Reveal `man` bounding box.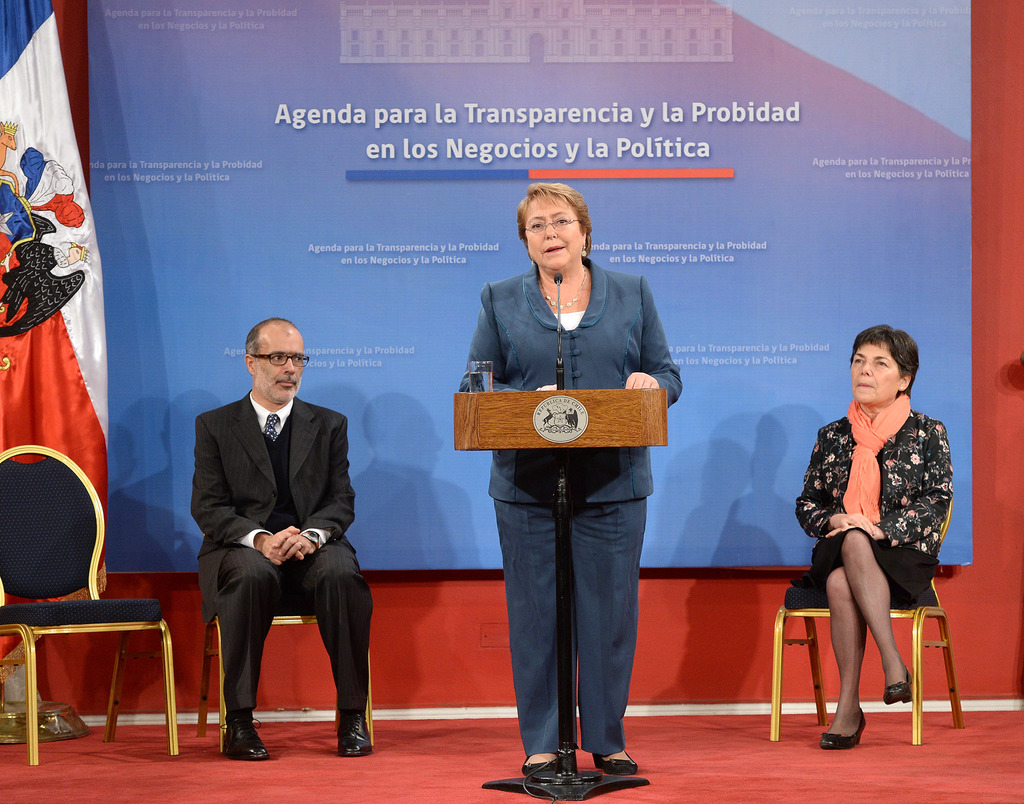
Revealed: [182,318,370,764].
